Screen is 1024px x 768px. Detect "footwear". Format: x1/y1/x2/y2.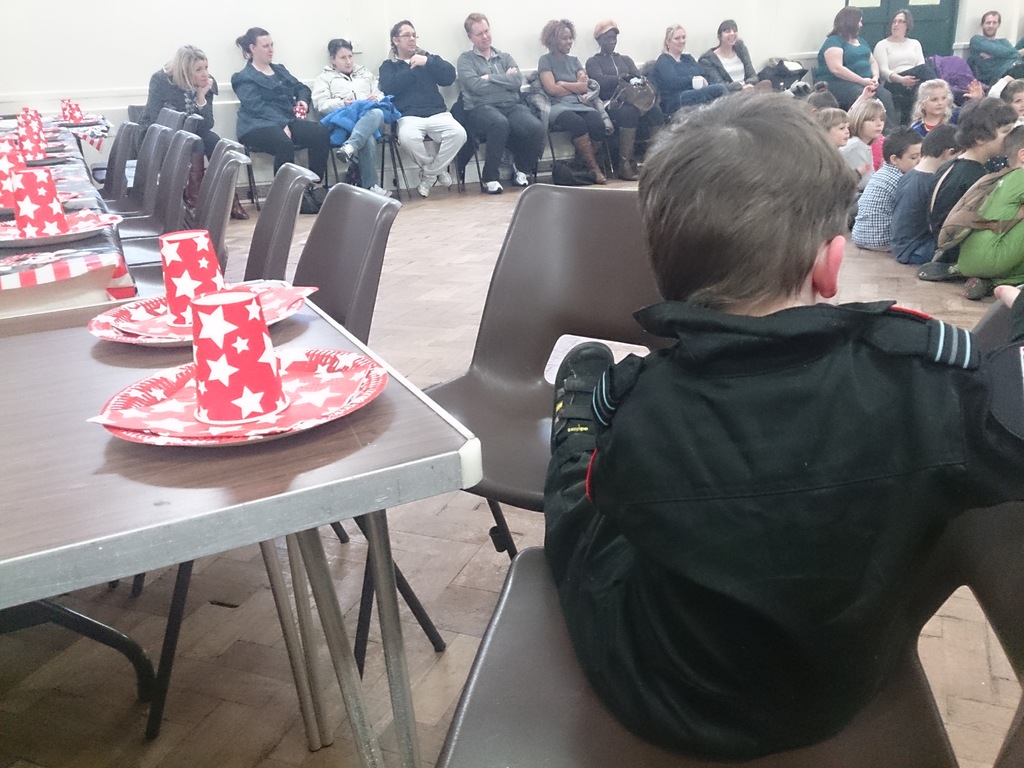
415/182/433/202.
